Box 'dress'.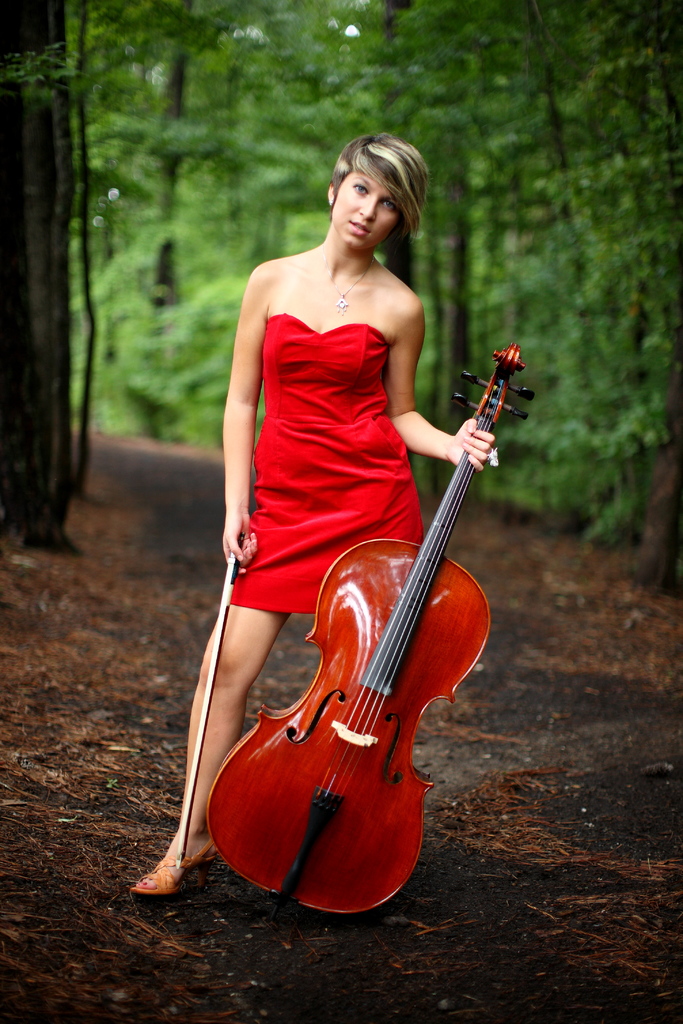
pyautogui.locateOnScreen(227, 311, 426, 612).
